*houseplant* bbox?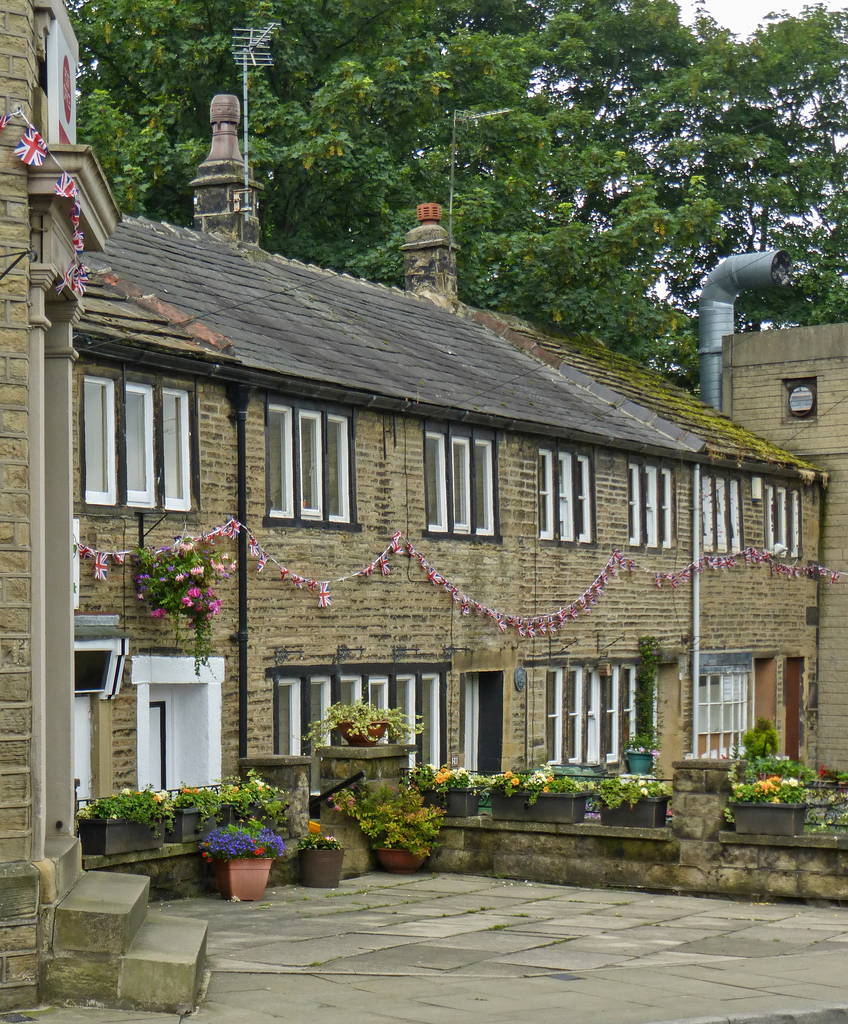
rect(406, 758, 489, 817)
